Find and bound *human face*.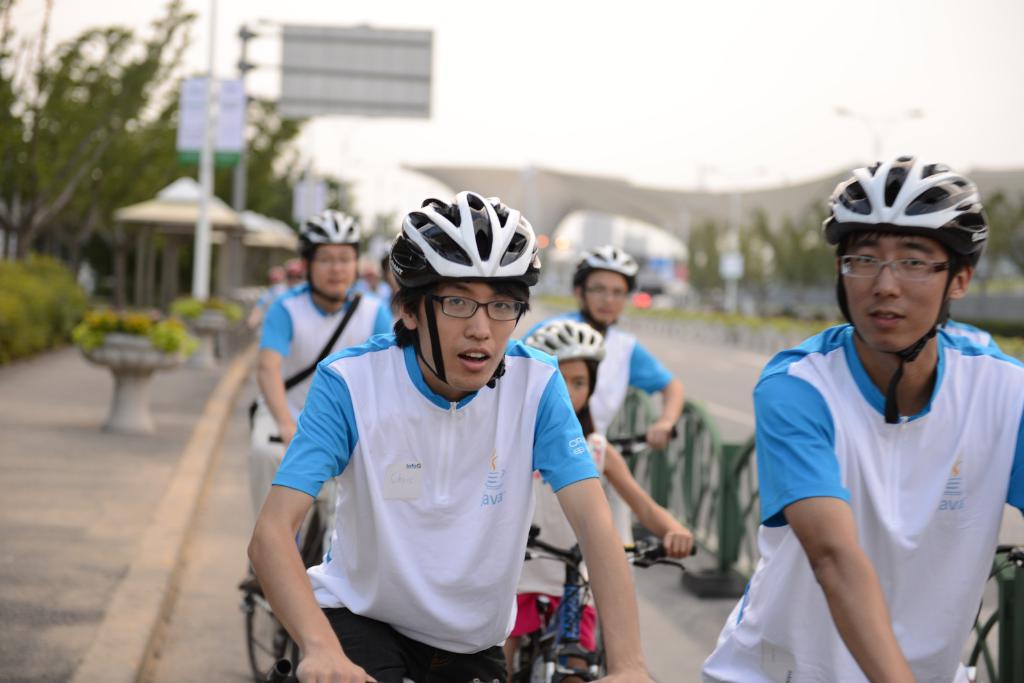
Bound: [x1=422, y1=281, x2=512, y2=385].
